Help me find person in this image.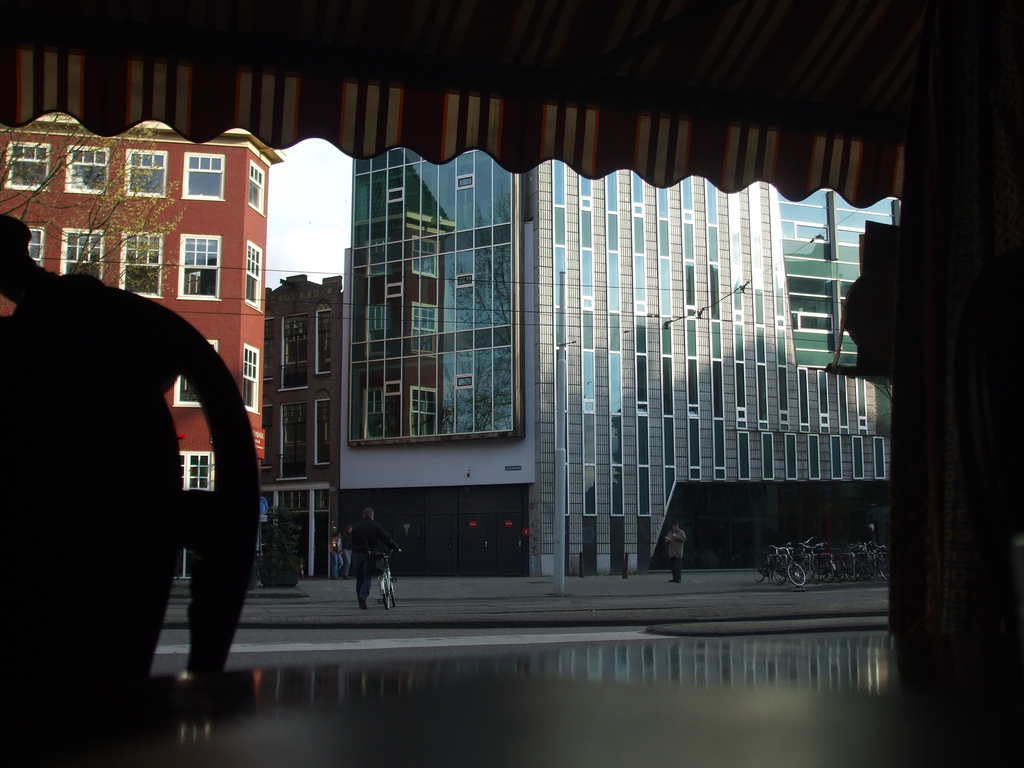
Found it: l=661, t=523, r=682, b=582.
